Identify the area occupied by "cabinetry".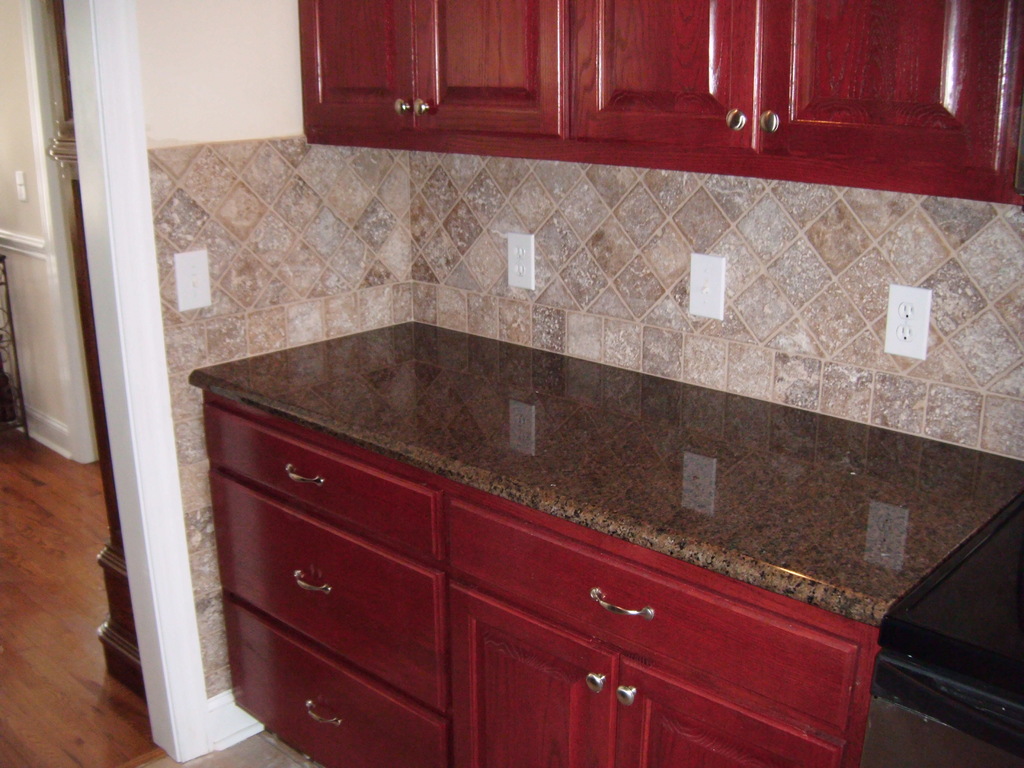
Area: (209,382,448,767).
